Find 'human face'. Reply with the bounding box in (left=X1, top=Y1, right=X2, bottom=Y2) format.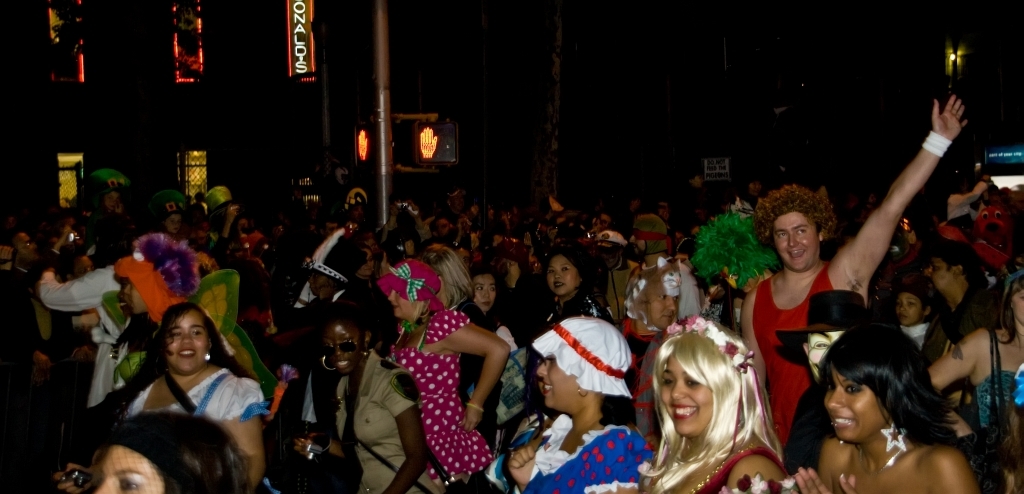
(left=389, top=288, right=414, bottom=315).
